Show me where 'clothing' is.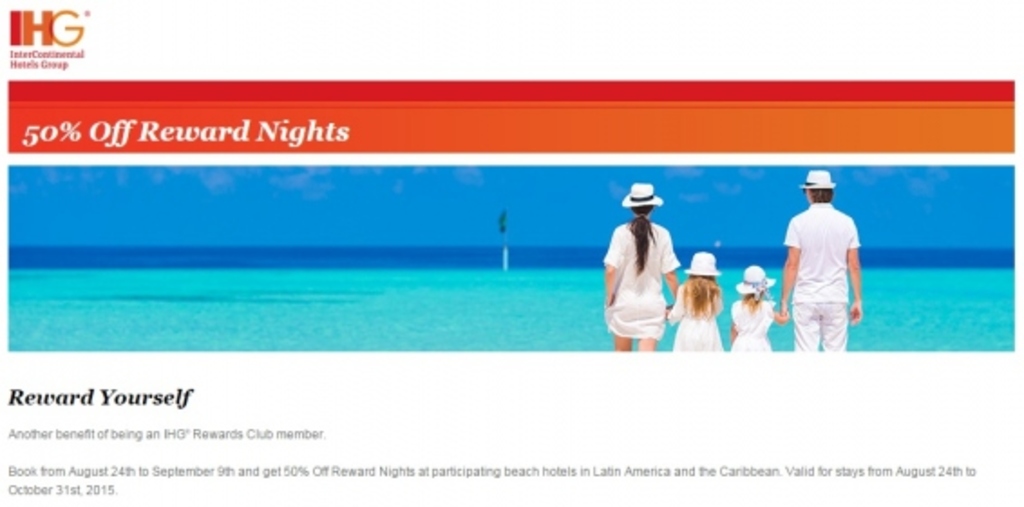
'clothing' is at 733:297:776:351.
